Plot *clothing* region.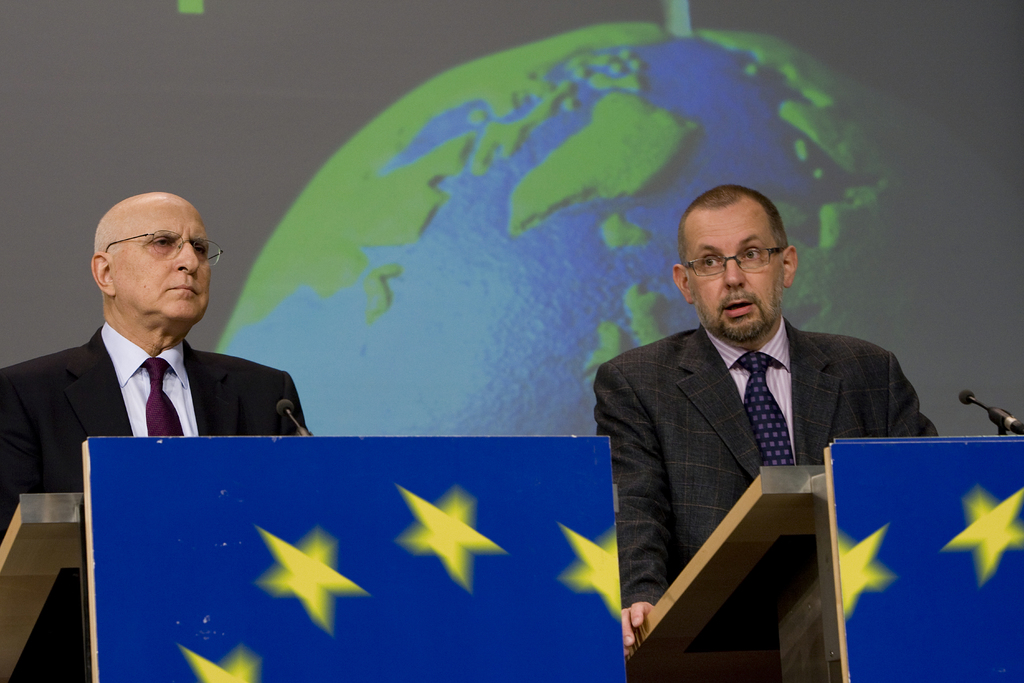
Plotted at 0/322/307/682.
